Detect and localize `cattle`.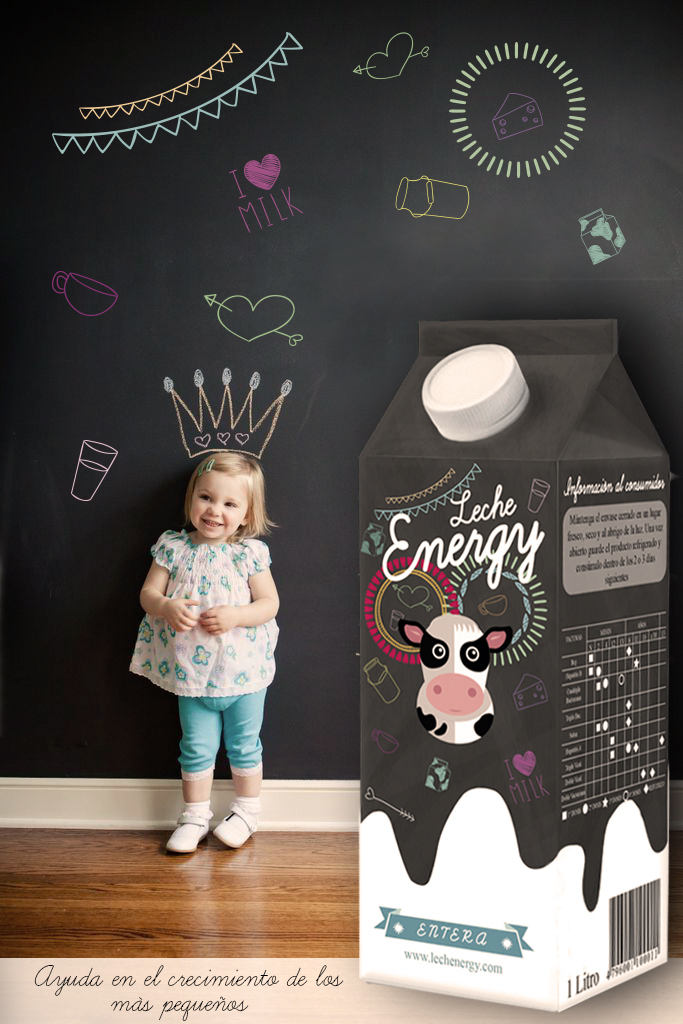
Localized at [406, 611, 507, 745].
